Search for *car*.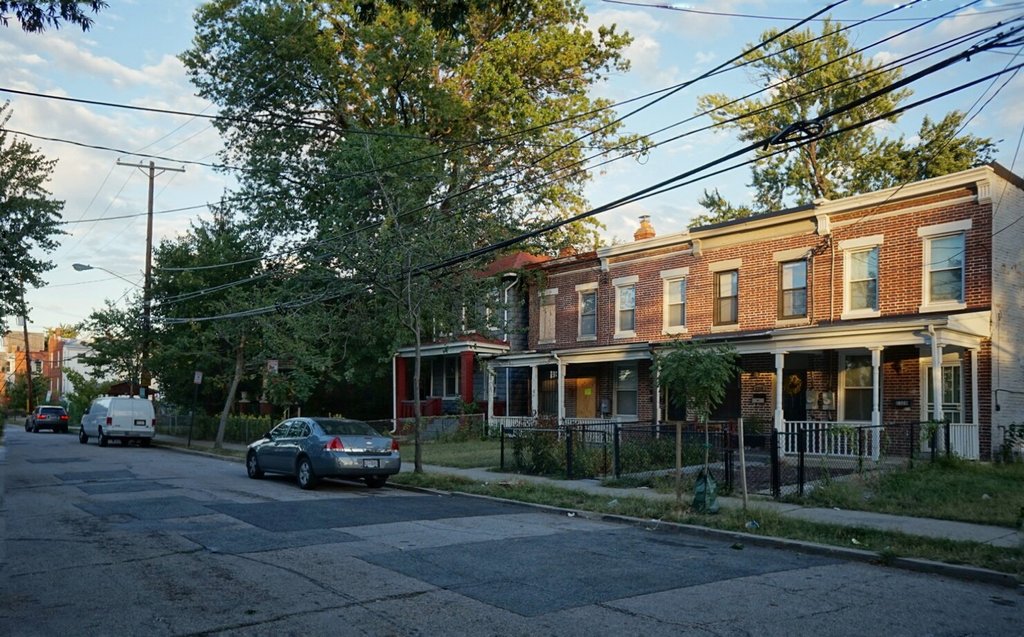
Found at [74,396,166,447].
